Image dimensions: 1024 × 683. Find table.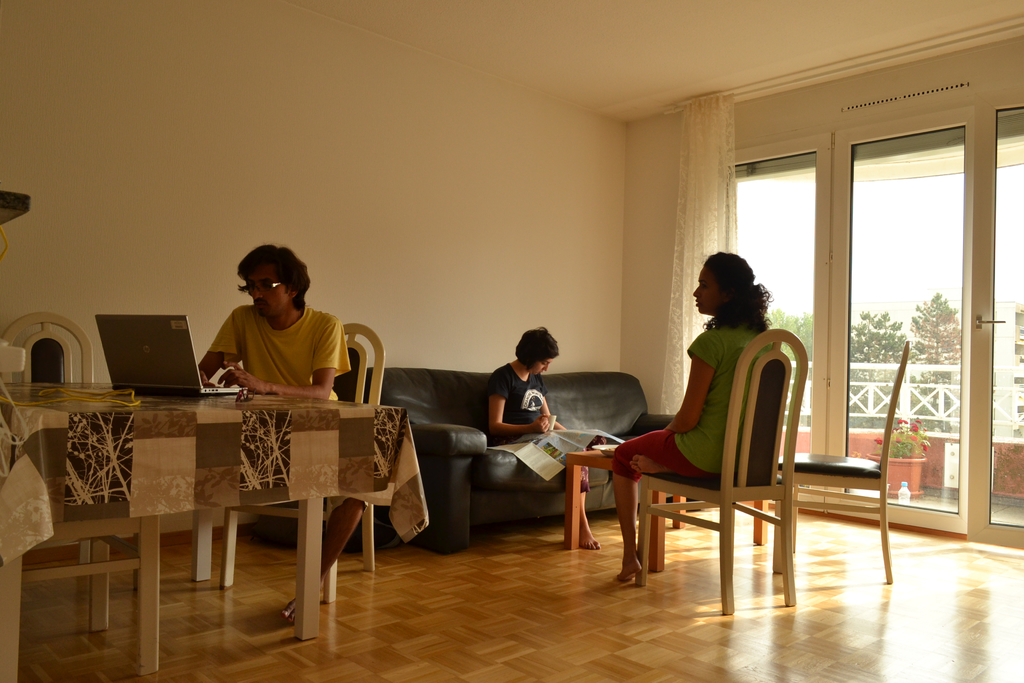
29, 386, 438, 631.
